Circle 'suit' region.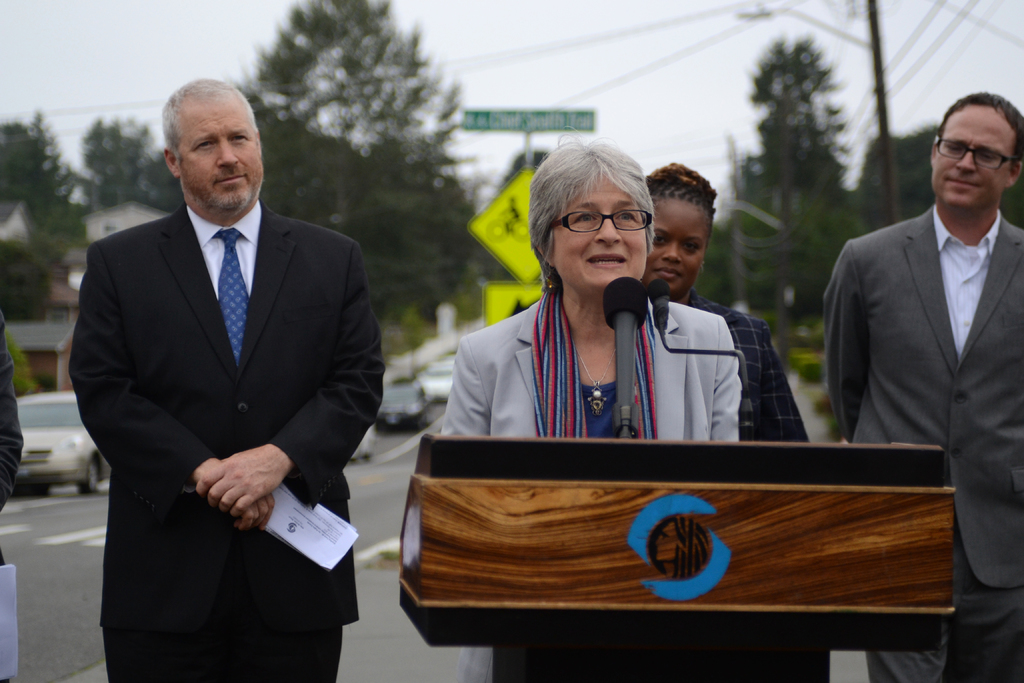
Region: 822:204:1023:682.
